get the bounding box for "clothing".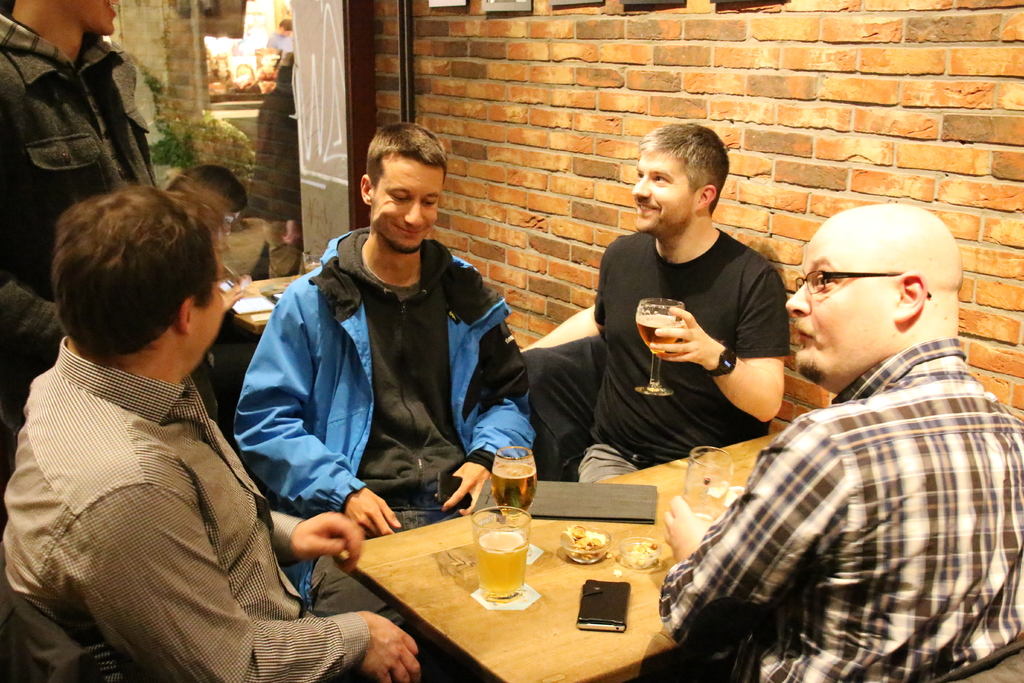
rect(0, 22, 171, 447).
